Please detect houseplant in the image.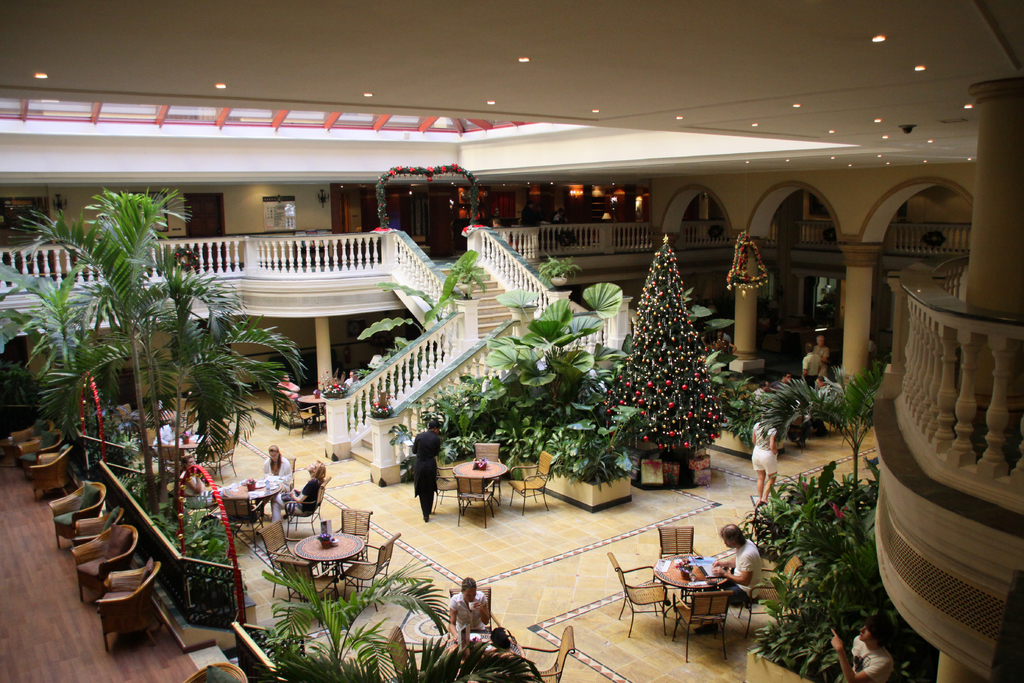
[369,390,395,419].
